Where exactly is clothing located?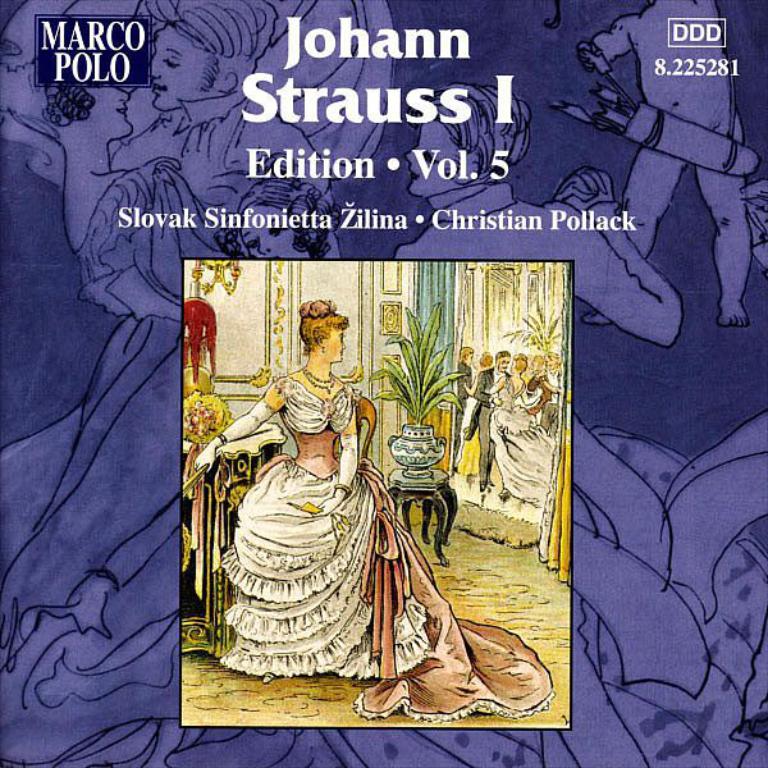
Its bounding box is pyautogui.locateOnScreen(0, 0, 398, 256).
